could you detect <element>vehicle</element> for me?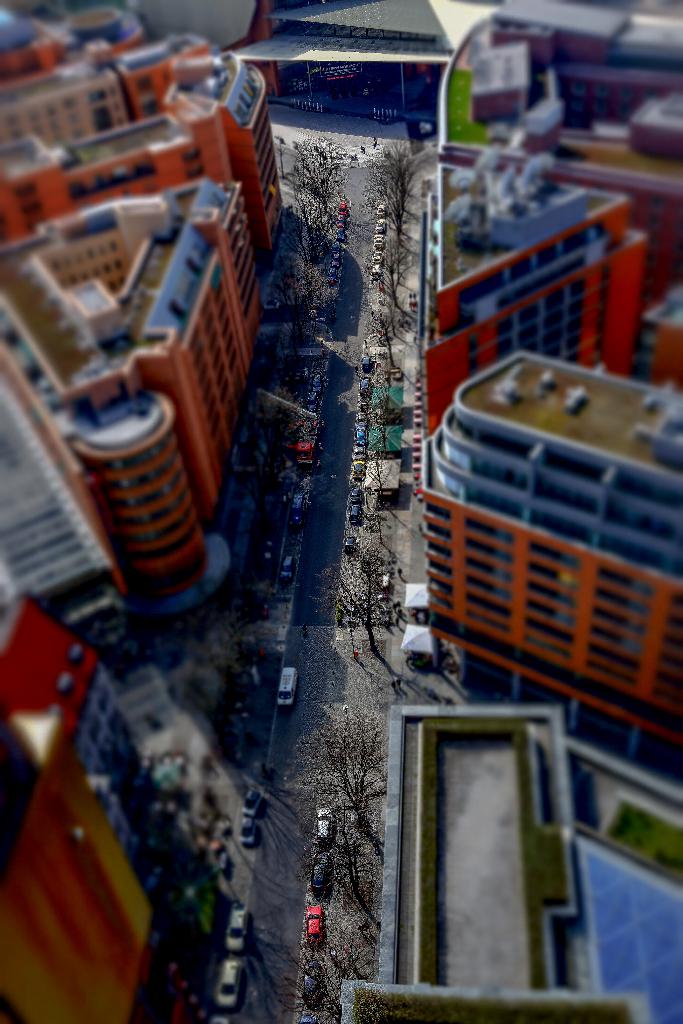
Detection result: left=303, top=908, right=331, bottom=953.
